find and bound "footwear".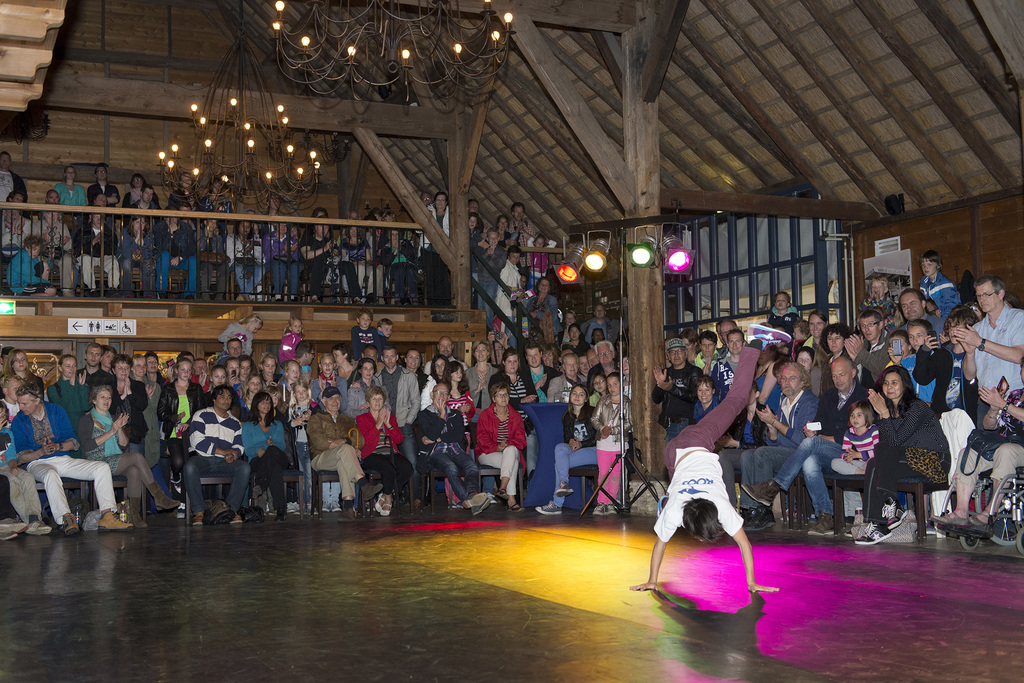
Bound: x1=740 y1=479 x2=781 y2=509.
